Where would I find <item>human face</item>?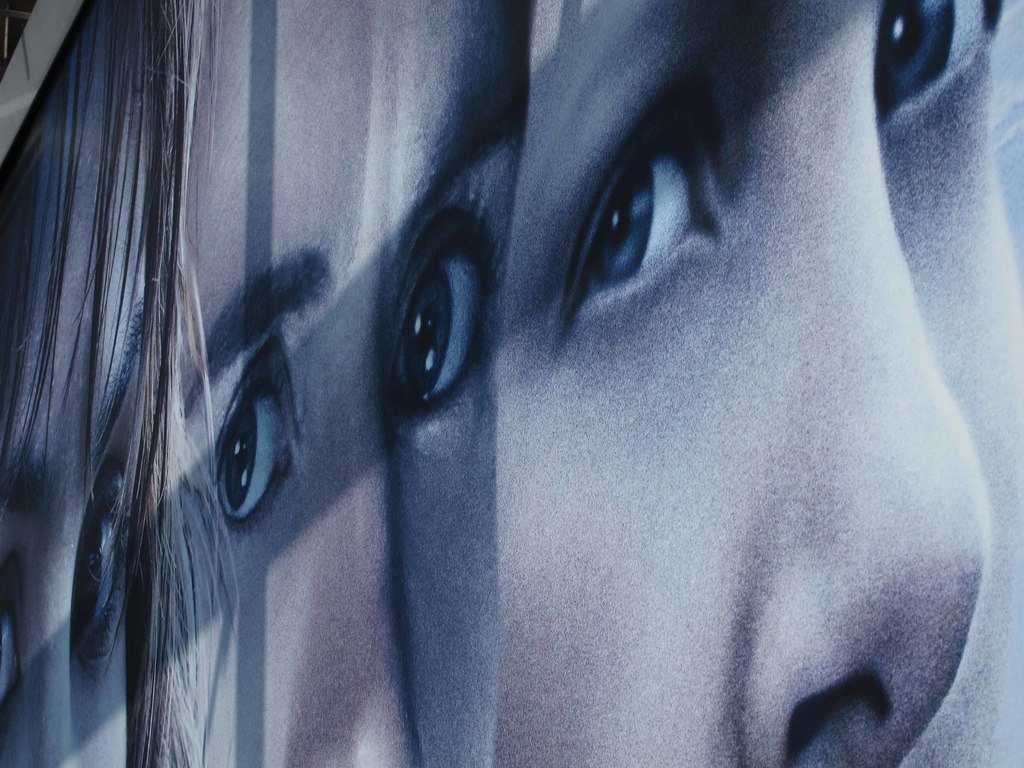
At box=[1, 13, 128, 767].
